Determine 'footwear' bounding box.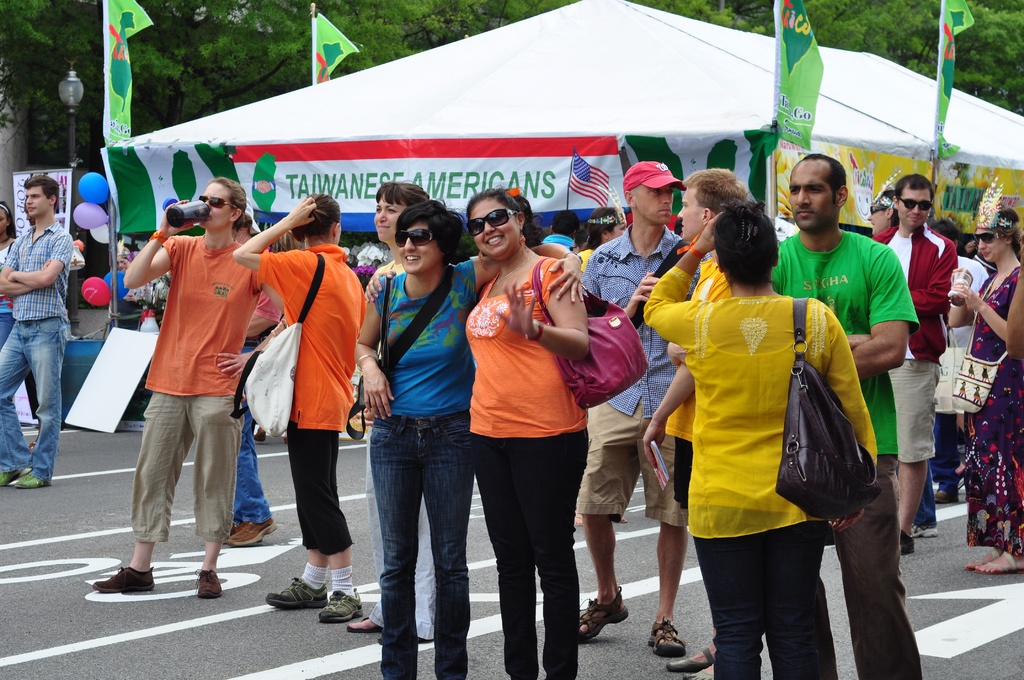
Determined: (left=686, top=670, right=716, bottom=679).
